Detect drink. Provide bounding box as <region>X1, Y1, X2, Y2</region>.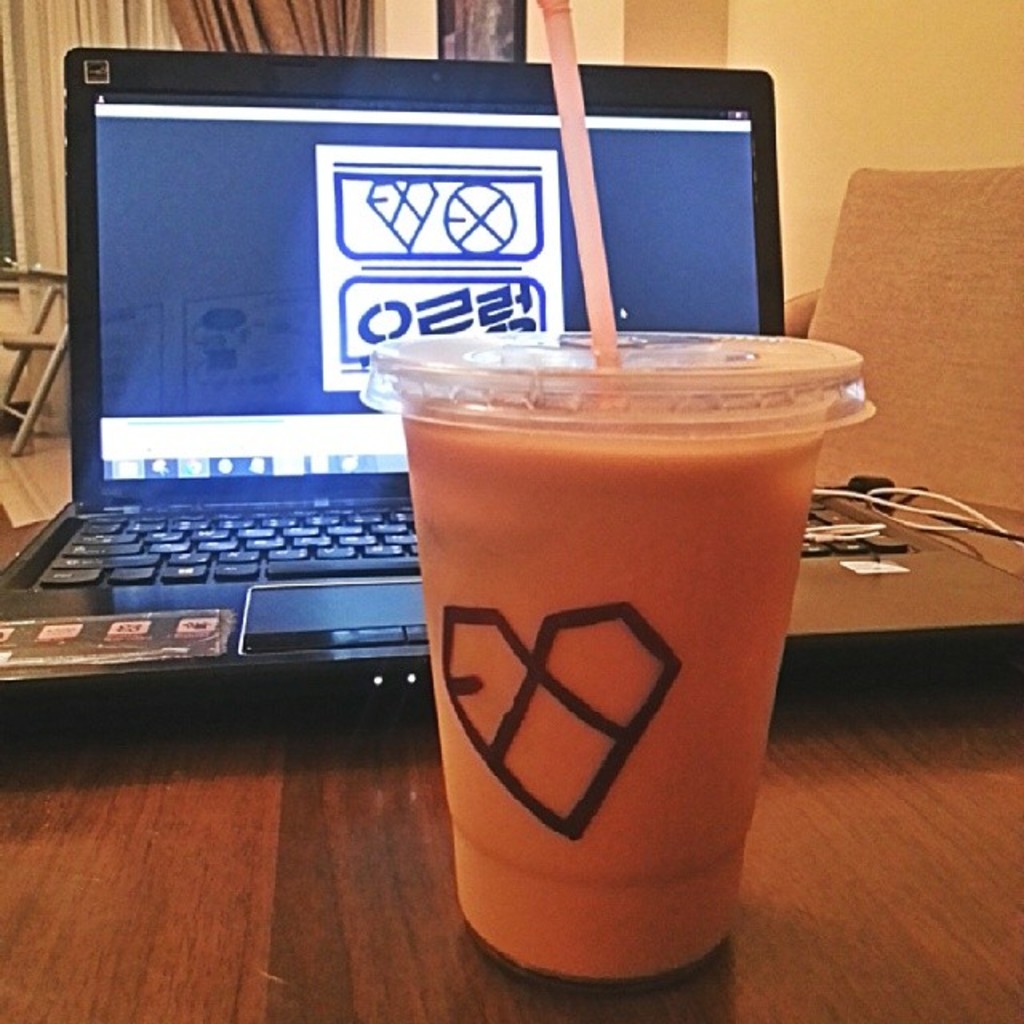
<region>381, 286, 846, 992</region>.
